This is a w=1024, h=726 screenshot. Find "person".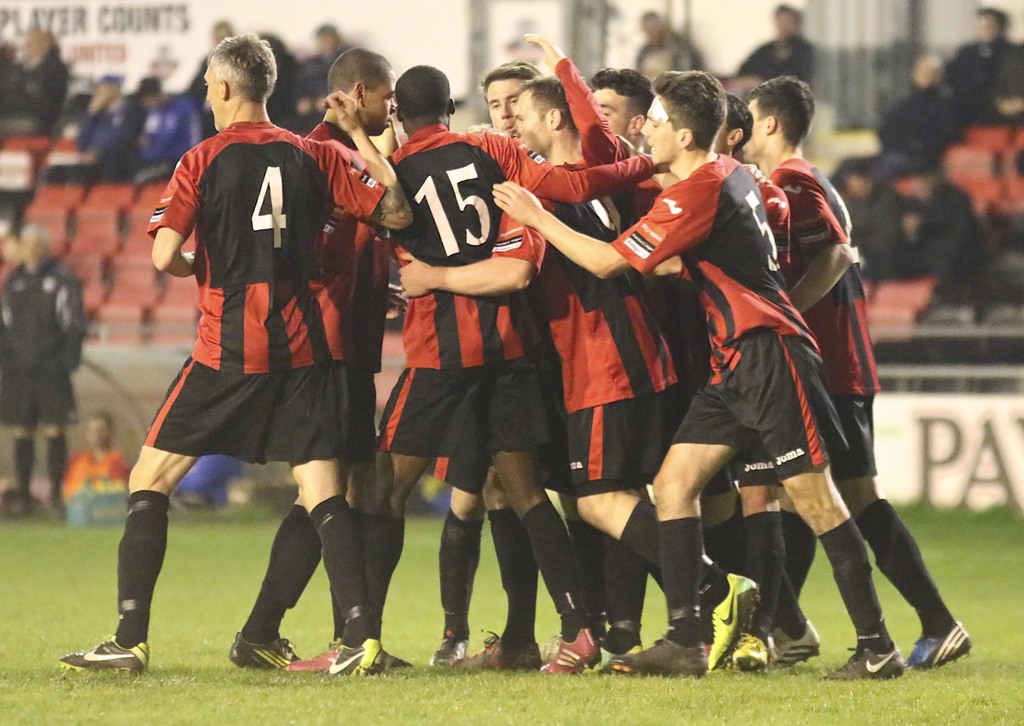
Bounding box: <box>184,23,238,98</box>.
